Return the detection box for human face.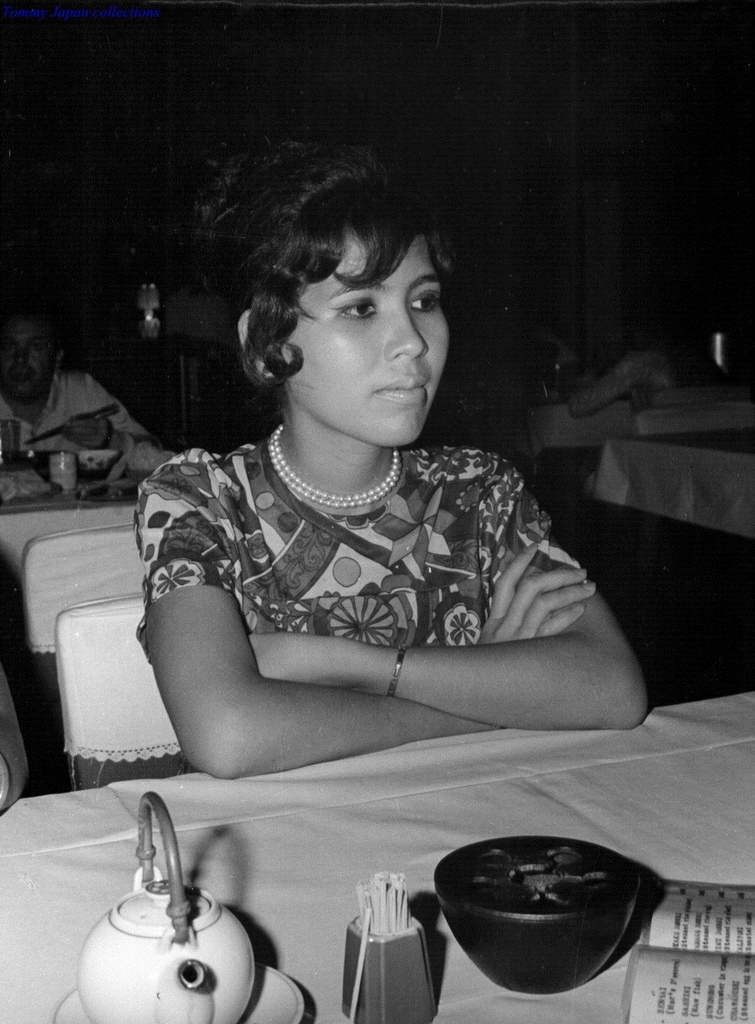
crop(11, 301, 53, 392).
